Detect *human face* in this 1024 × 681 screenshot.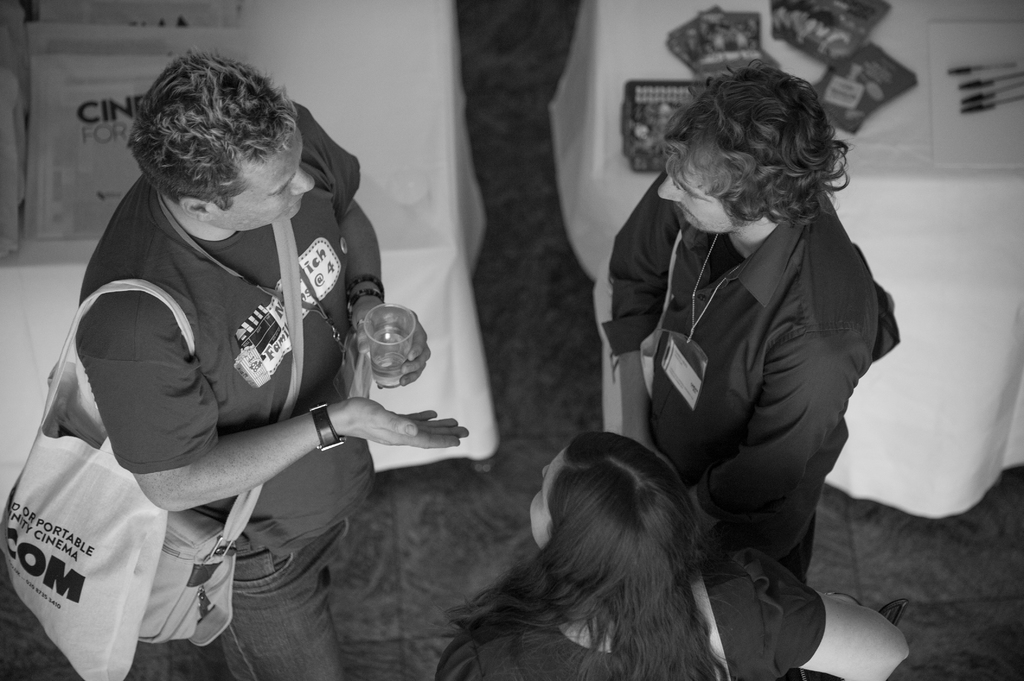
Detection: select_region(226, 129, 316, 221).
